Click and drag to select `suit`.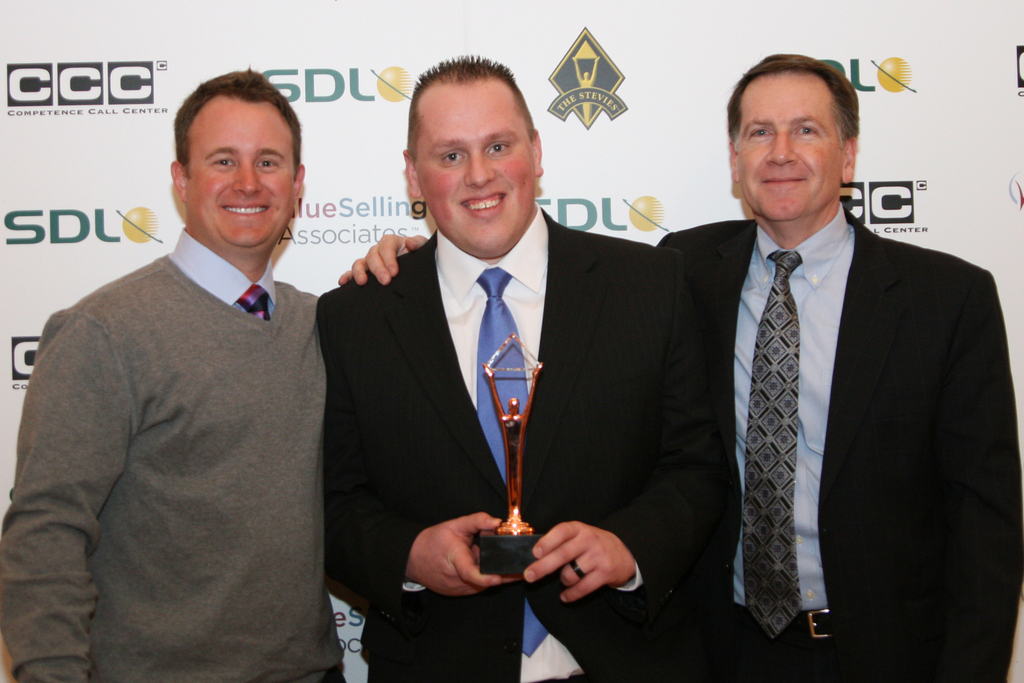
Selection: pyautogui.locateOnScreen(303, 82, 710, 657).
